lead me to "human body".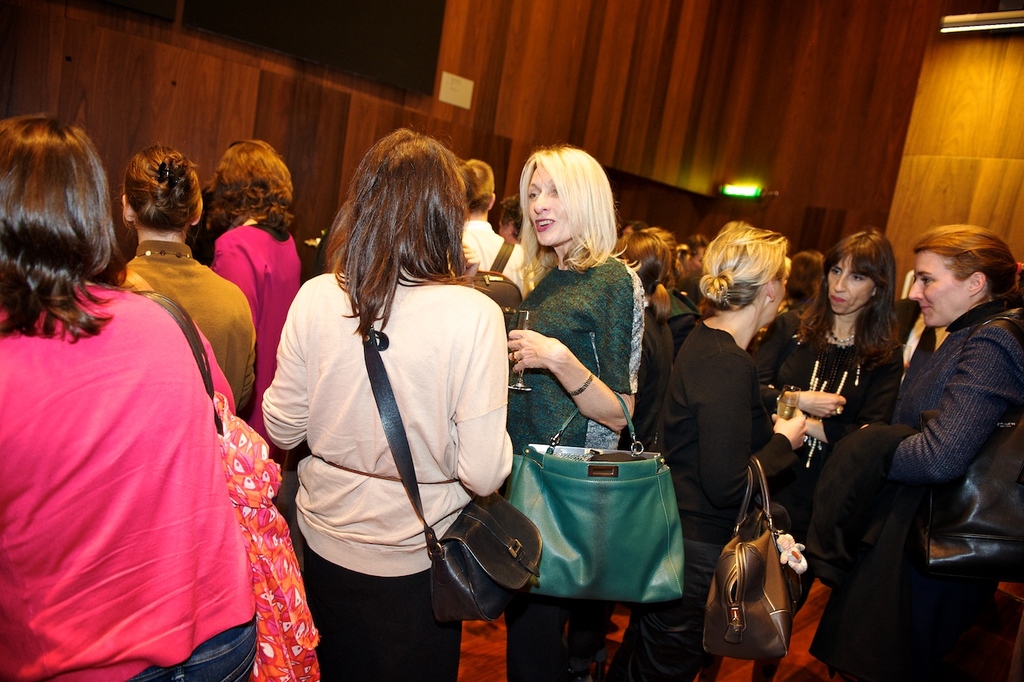
Lead to region(0, 114, 265, 681).
